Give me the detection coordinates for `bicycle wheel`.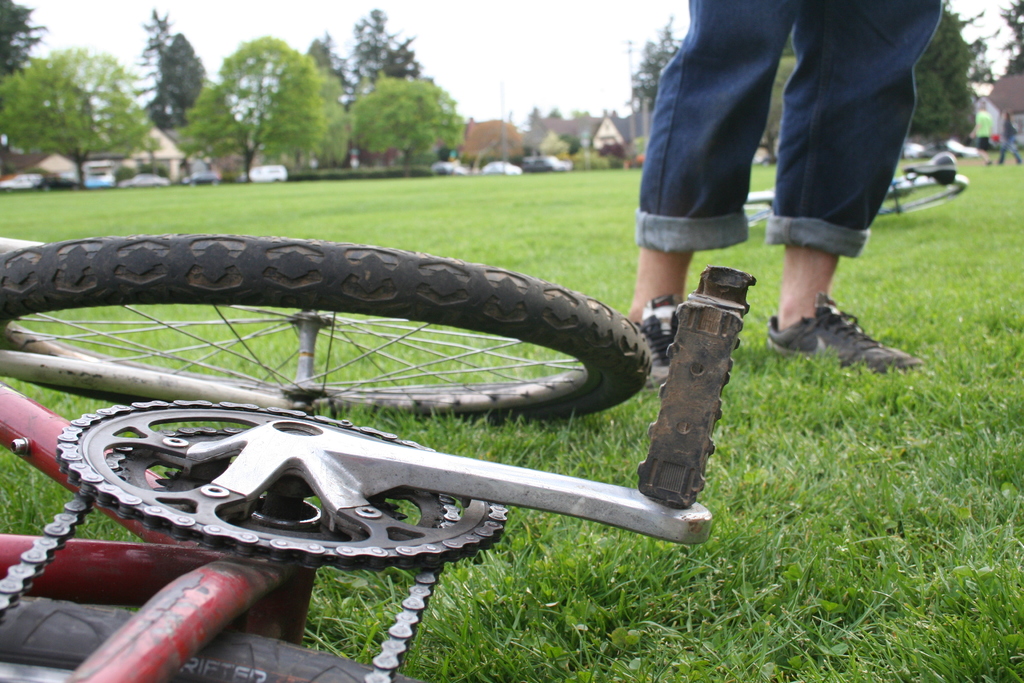
Rect(0, 593, 415, 682).
